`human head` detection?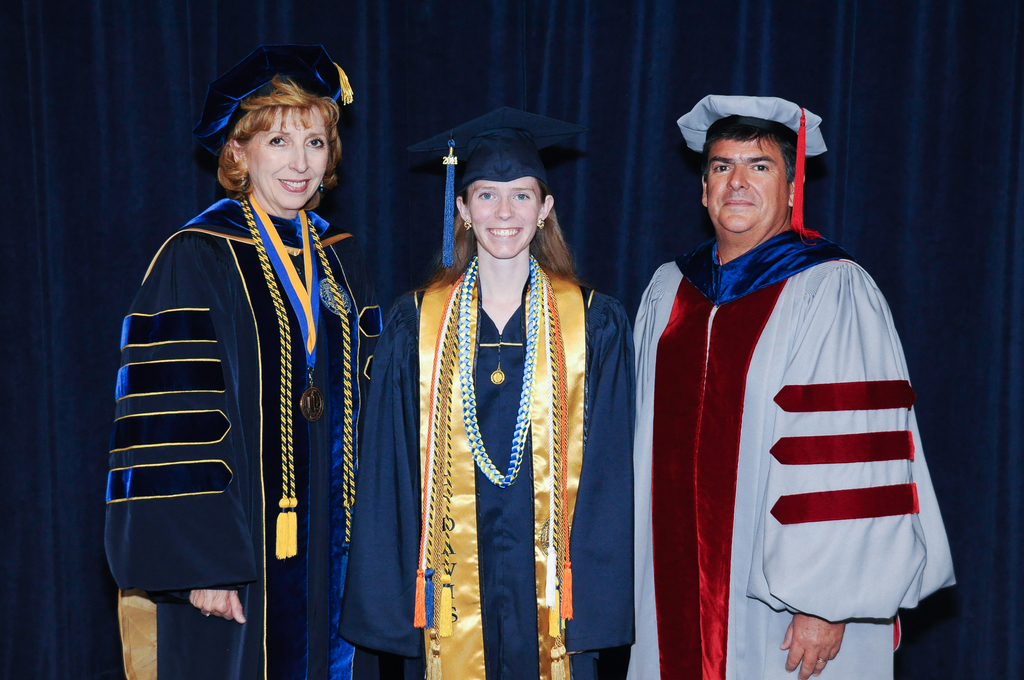
region(224, 85, 335, 212)
